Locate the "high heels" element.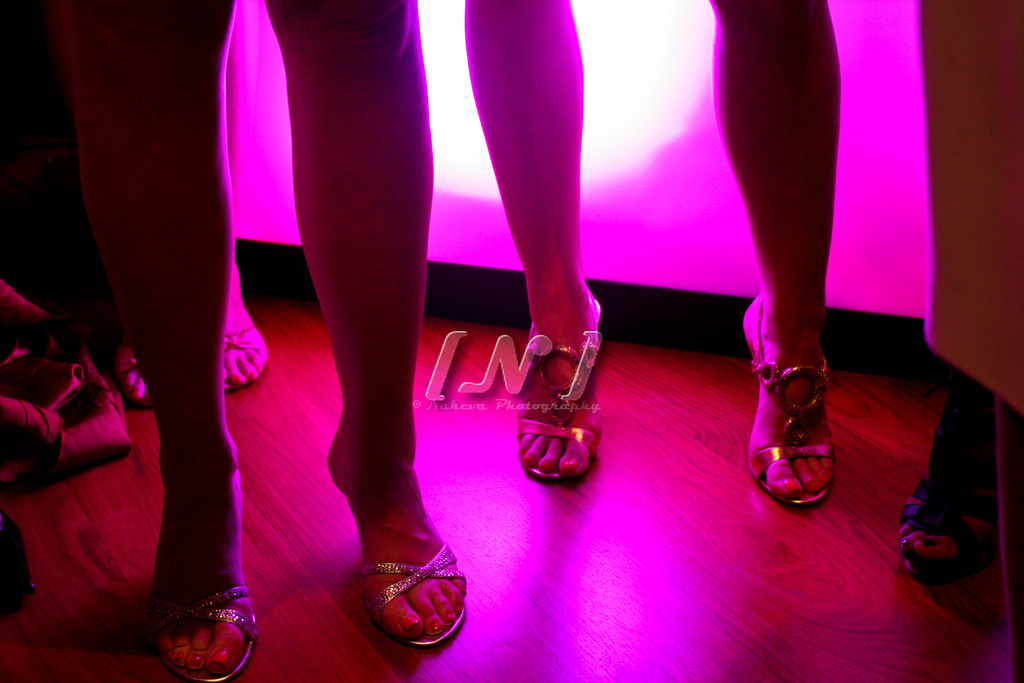
Element bbox: [901, 402, 1001, 584].
